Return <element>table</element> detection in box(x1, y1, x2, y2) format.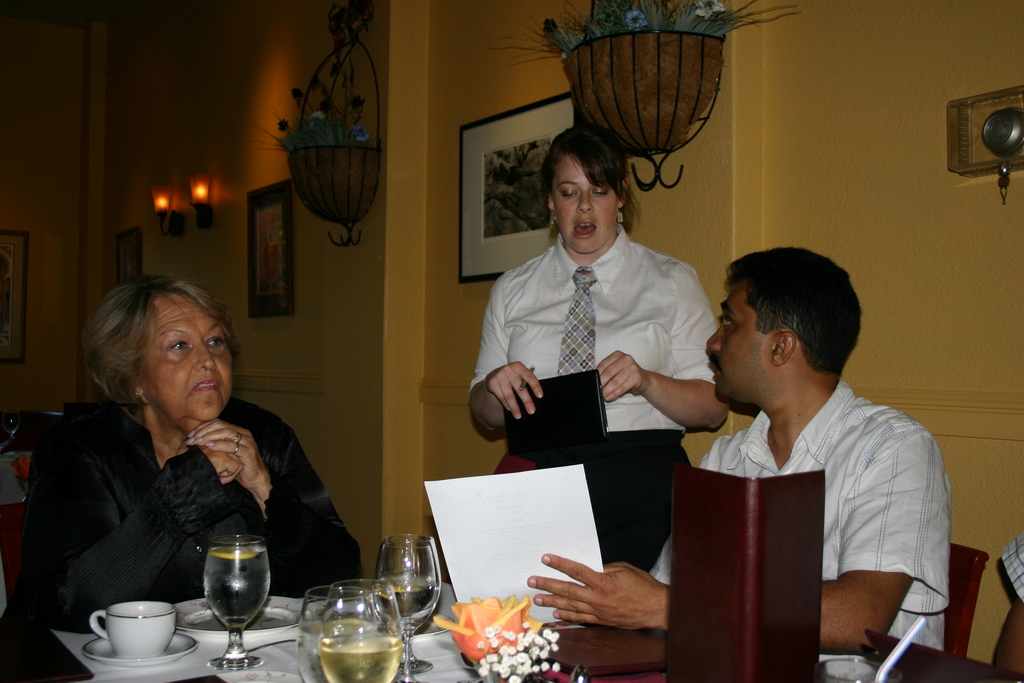
box(42, 548, 1023, 682).
